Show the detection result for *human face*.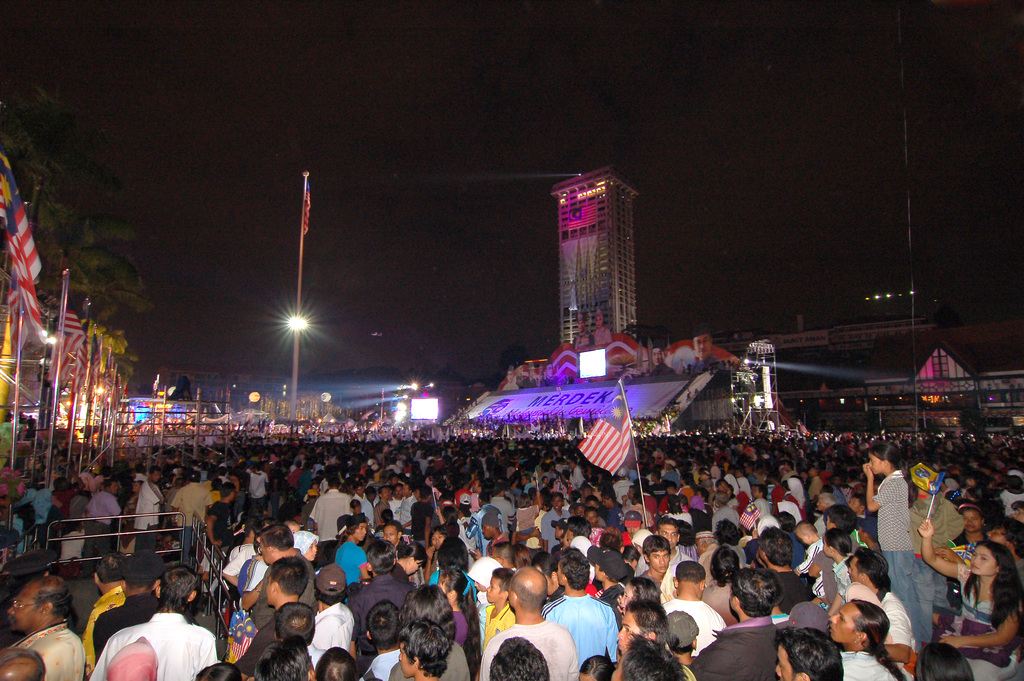
{"x1": 595, "y1": 312, "x2": 603, "y2": 327}.
